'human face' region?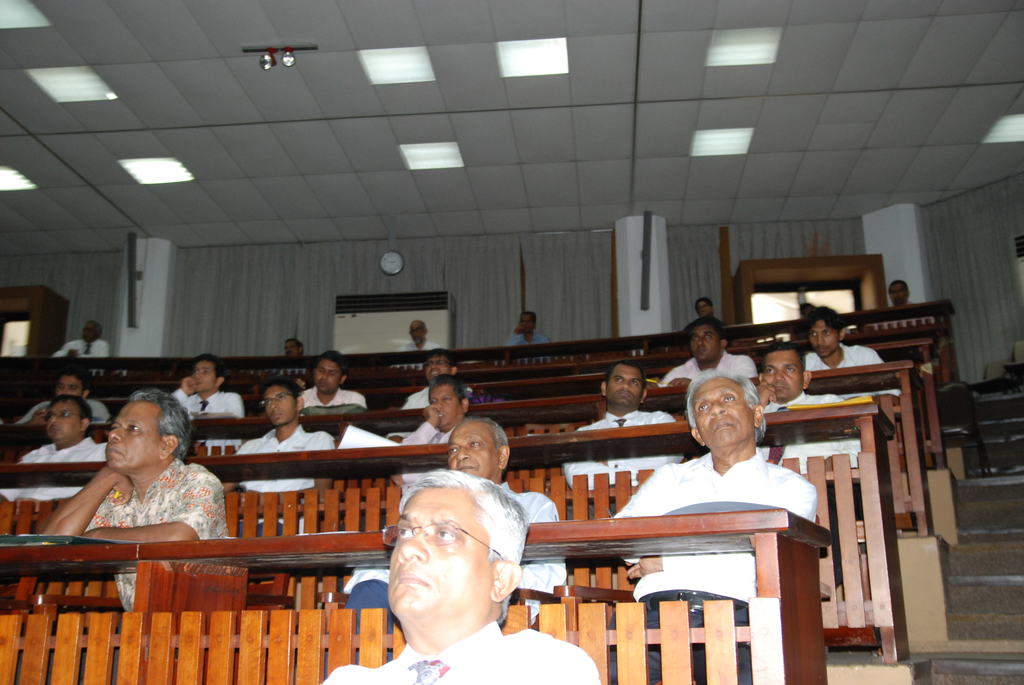
x1=388, y1=485, x2=492, y2=610
